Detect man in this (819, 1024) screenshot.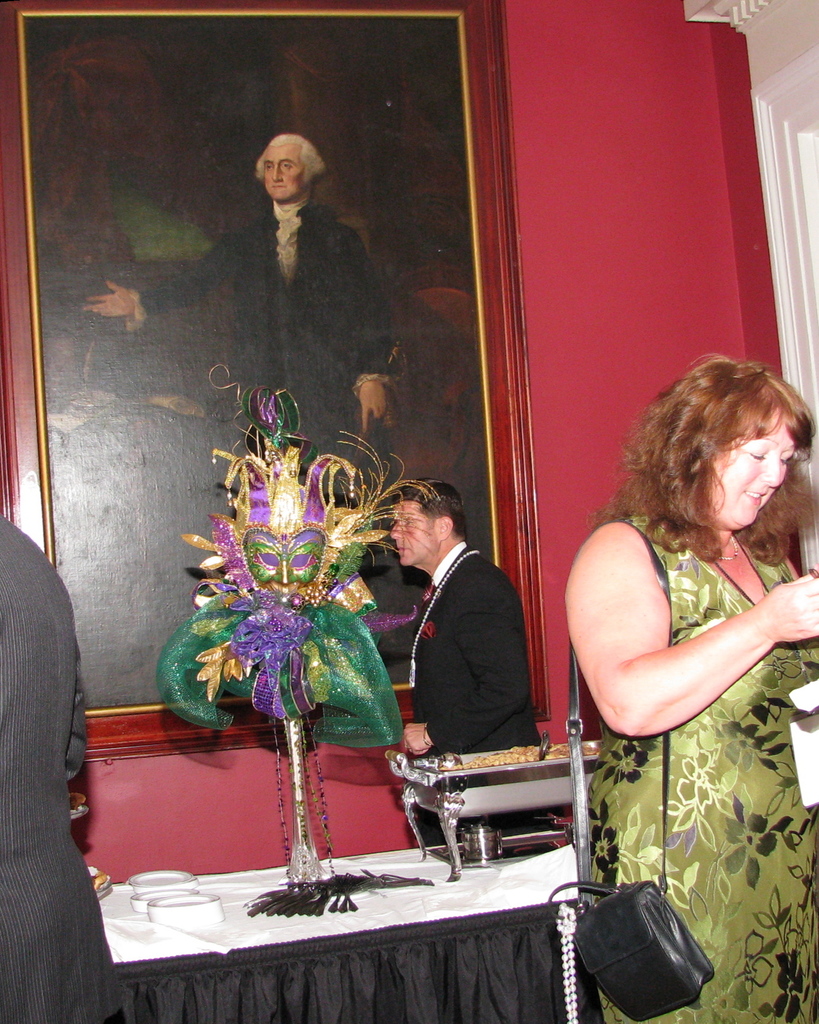
Detection: [left=204, top=127, right=391, bottom=408].
